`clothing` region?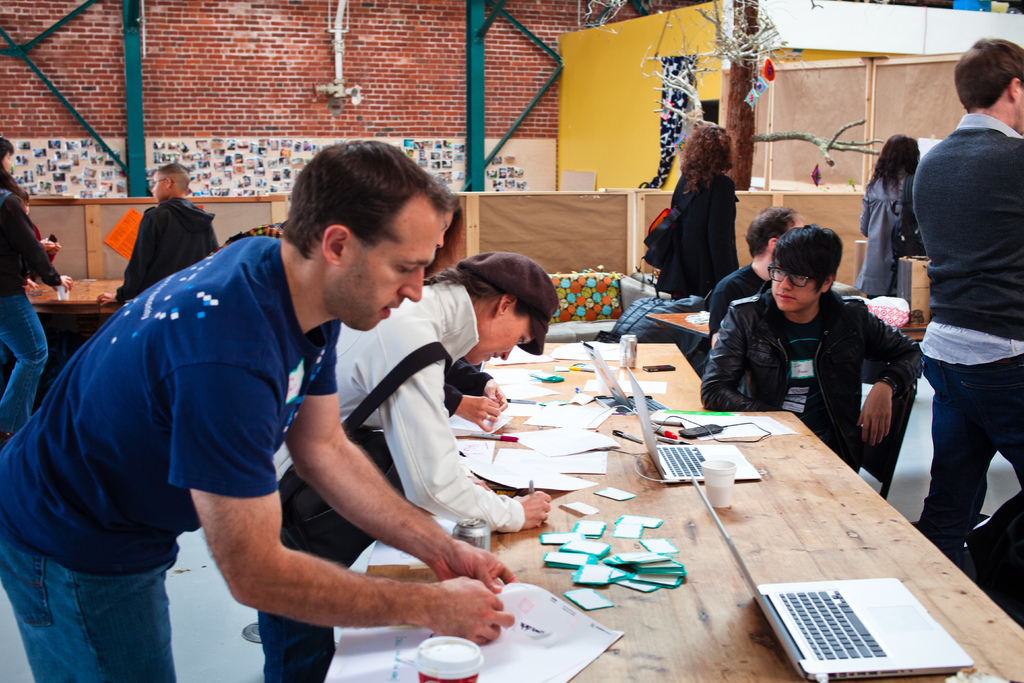
box=[115, 184, 227, 313]
